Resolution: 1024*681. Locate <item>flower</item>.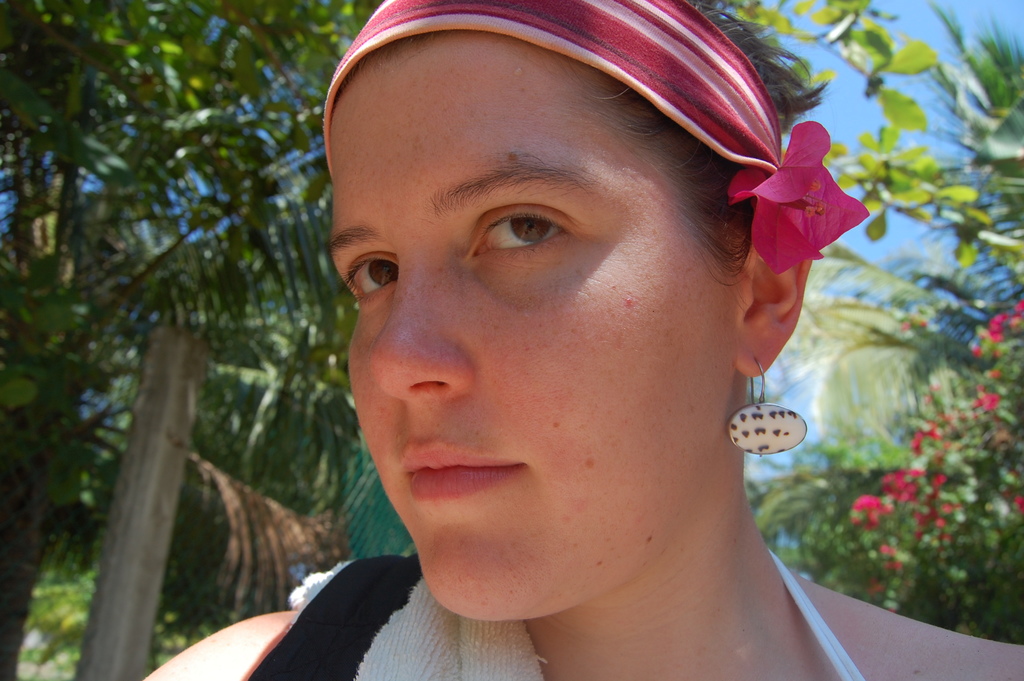
bbox(740, 112, 860, 267).
